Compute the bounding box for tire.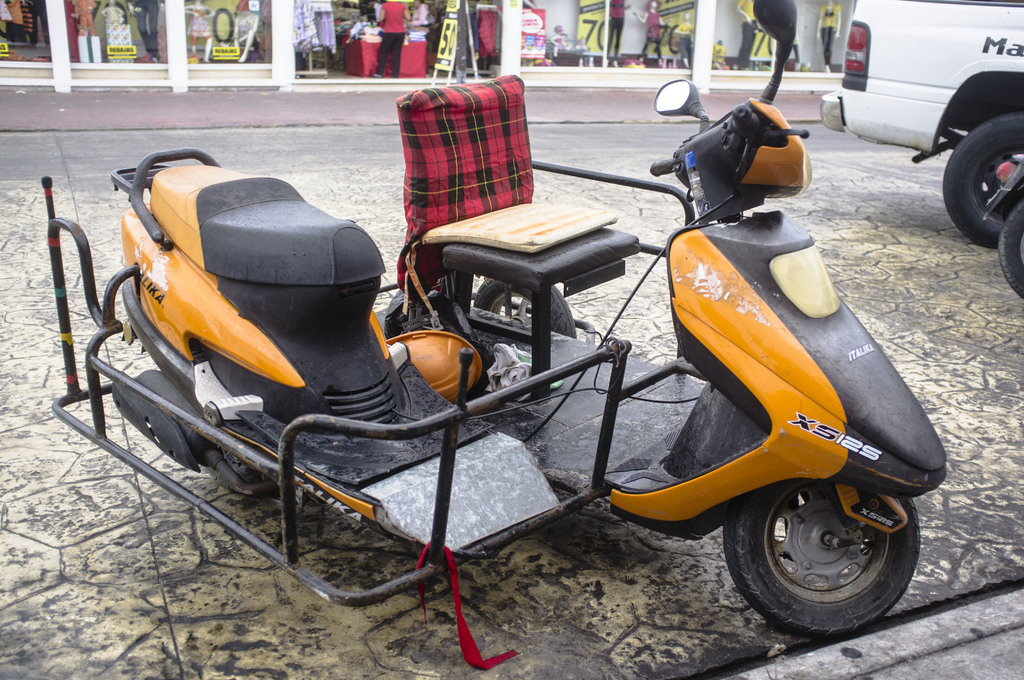
box(722, 479, 920, 639).
